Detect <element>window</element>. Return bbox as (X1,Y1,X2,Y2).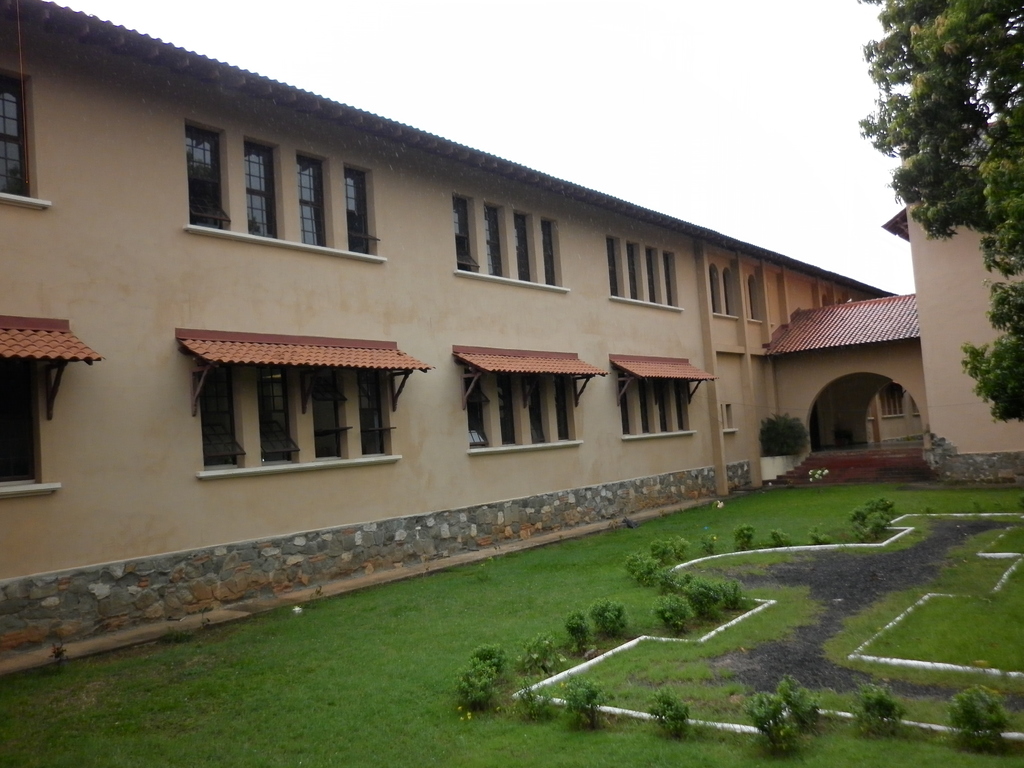
(181,115,228,230).
